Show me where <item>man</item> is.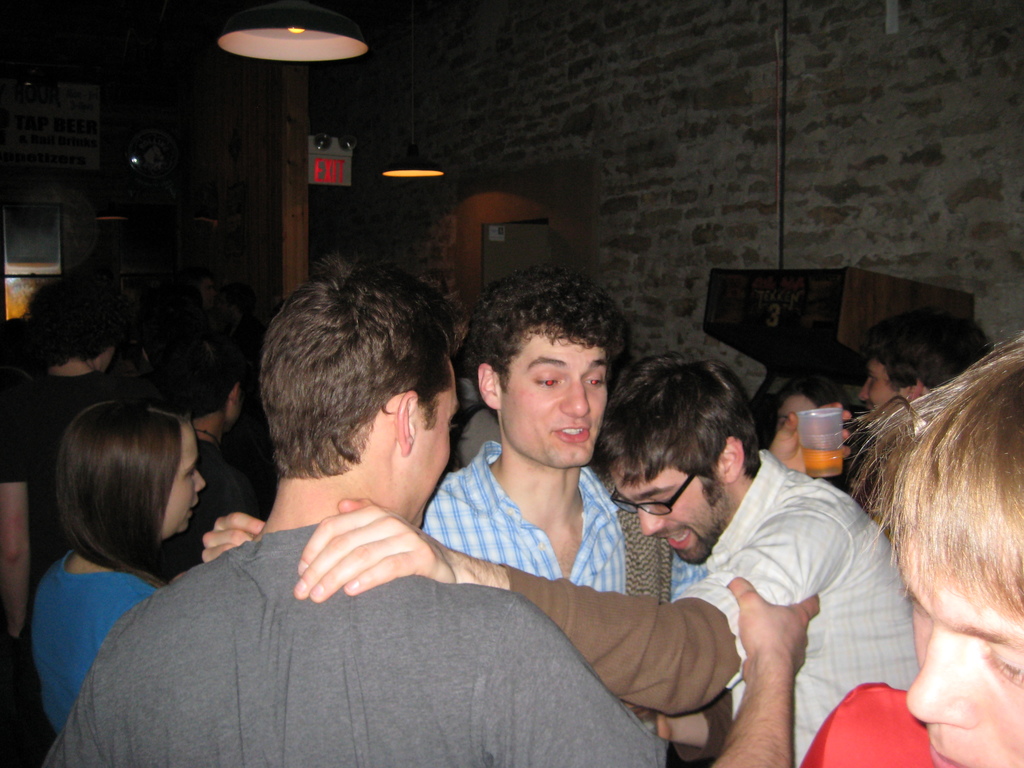
<item>man</item> is at detection(135, 300, 264, 566).
